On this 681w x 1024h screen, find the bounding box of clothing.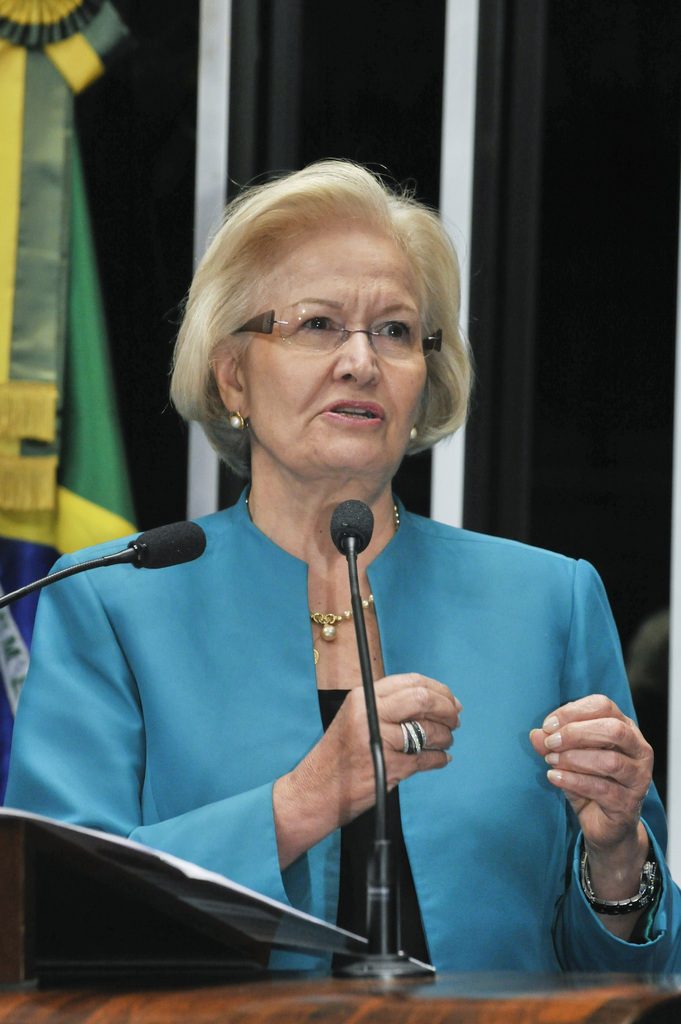
Bounding box: [0, 481, 679, 984].
